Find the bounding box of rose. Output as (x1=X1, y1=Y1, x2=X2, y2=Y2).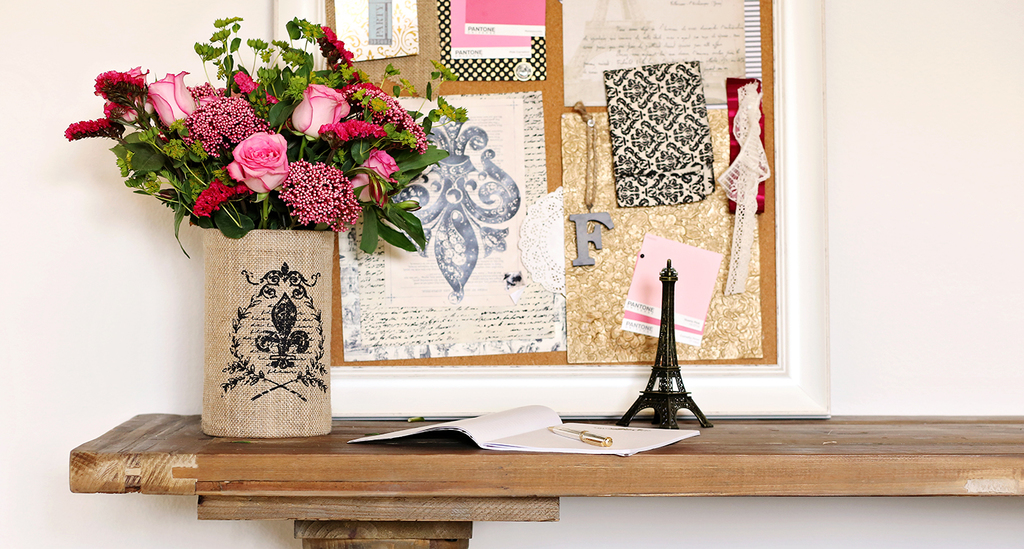
(x1=350, y1=145, x2=401, y2=206).
